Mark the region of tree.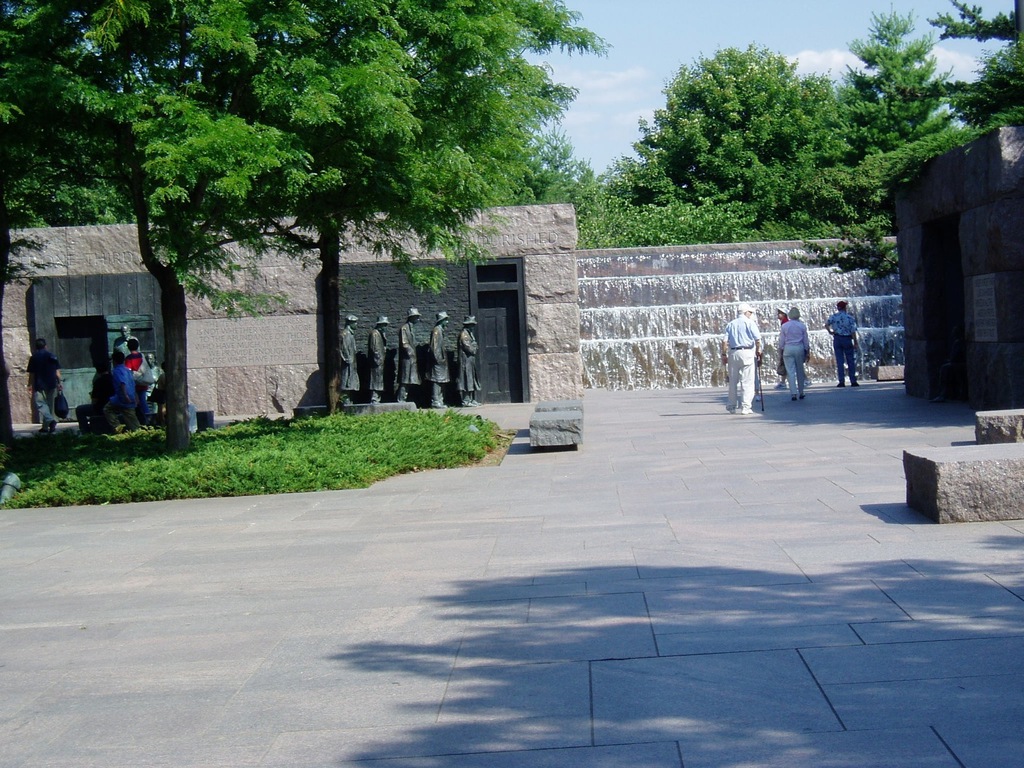
Region: (x1=829, y1=11, x2=970, y2=230).
